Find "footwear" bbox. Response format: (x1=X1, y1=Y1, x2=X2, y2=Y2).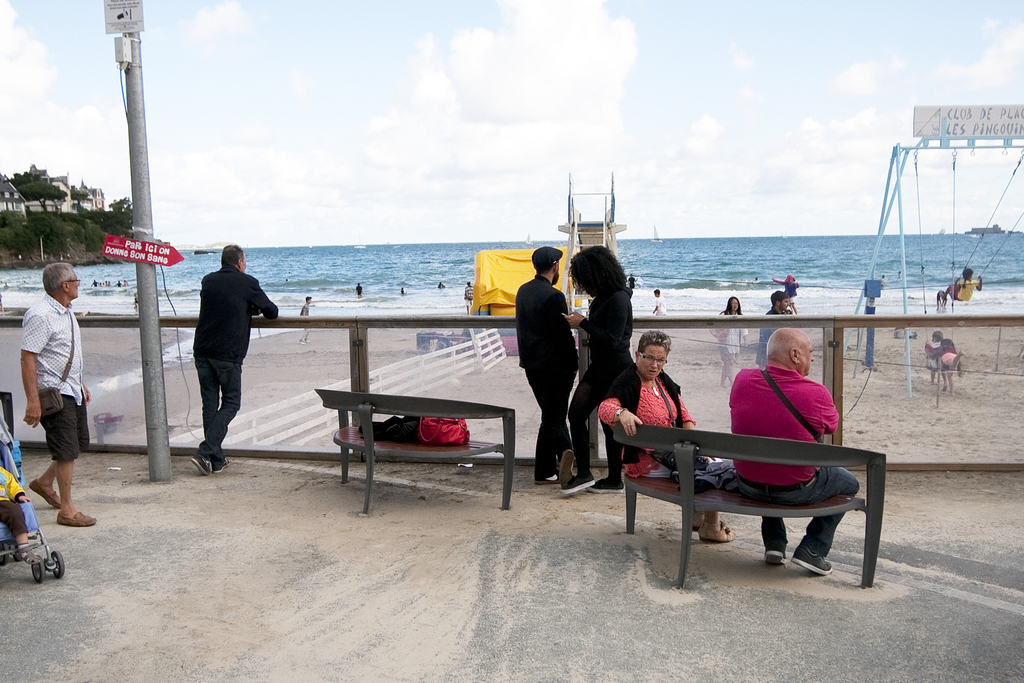
(x1=586, y1=477, x2=627, y2=495).
